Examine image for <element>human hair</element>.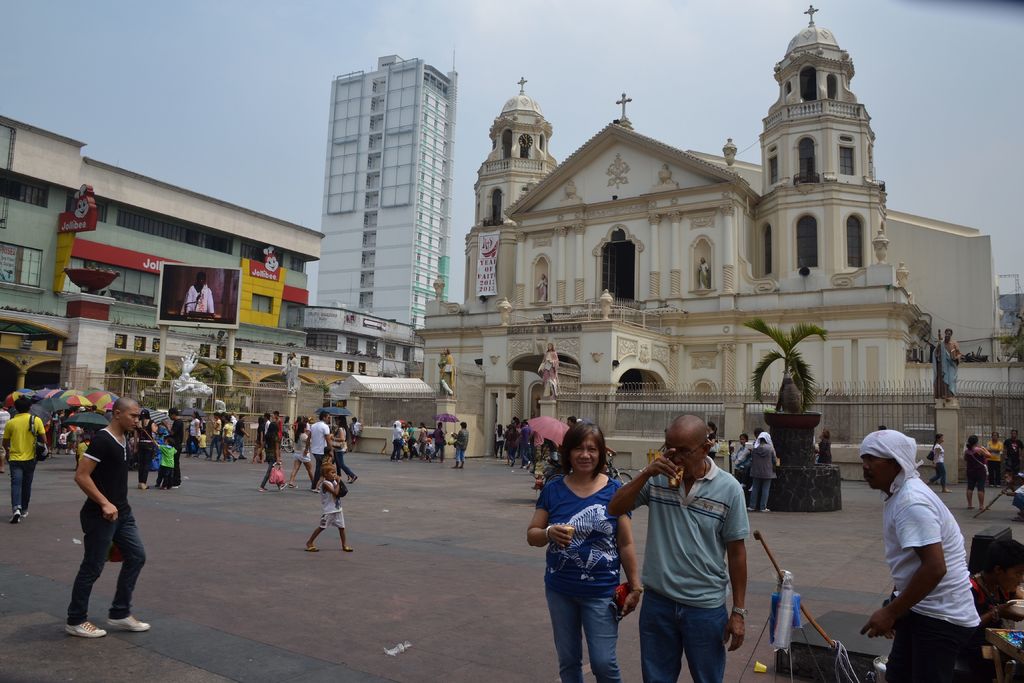
Examination result: x1=139 y1=407 x2=151 y2=431.
